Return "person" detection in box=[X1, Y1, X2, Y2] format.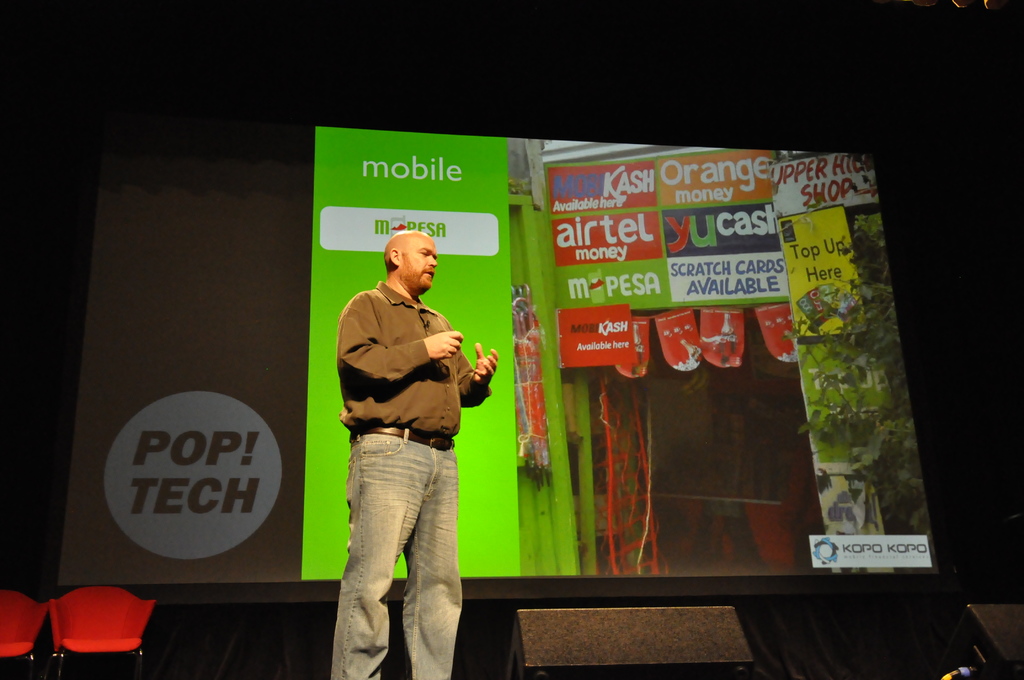
box=[333, 224, 502, 679].
